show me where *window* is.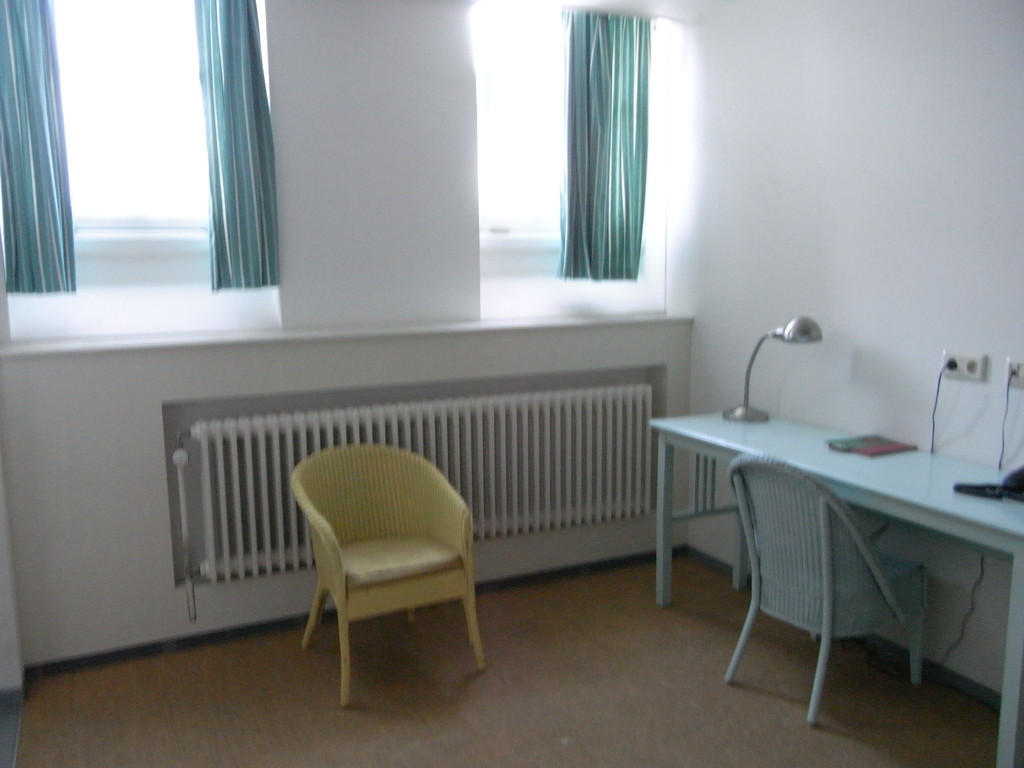
*window* is at <bbox>57, 13, 241, 323</bbox>.
